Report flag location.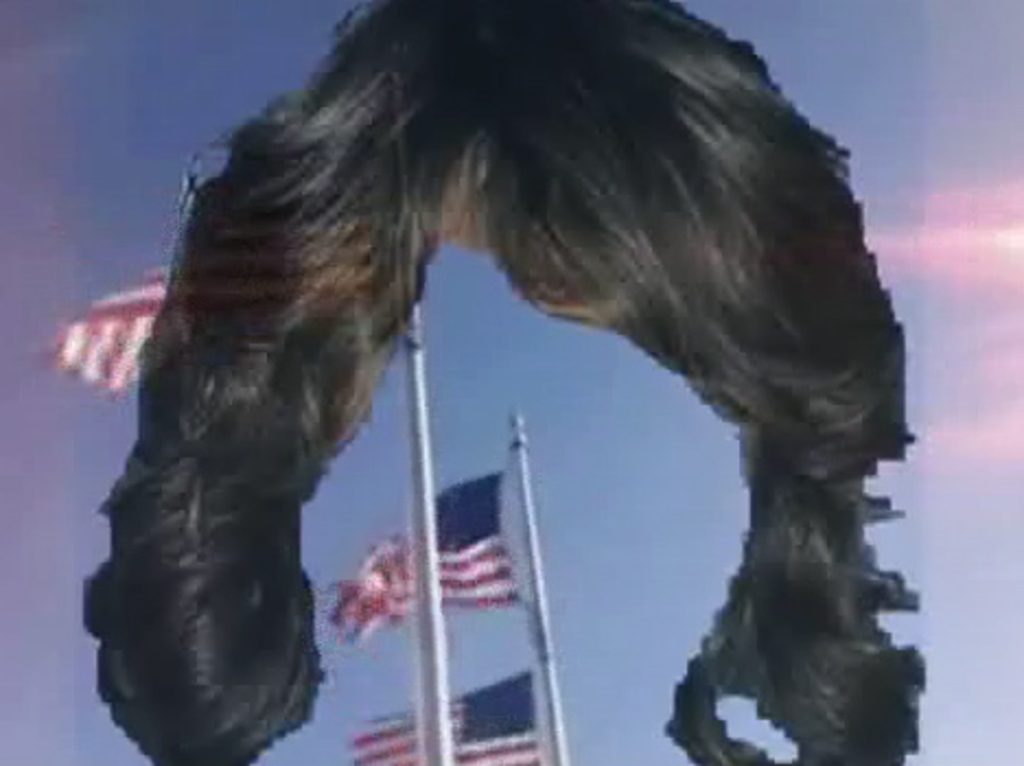
Report: (x1=50, y1=265, x2=173, y2=398).
